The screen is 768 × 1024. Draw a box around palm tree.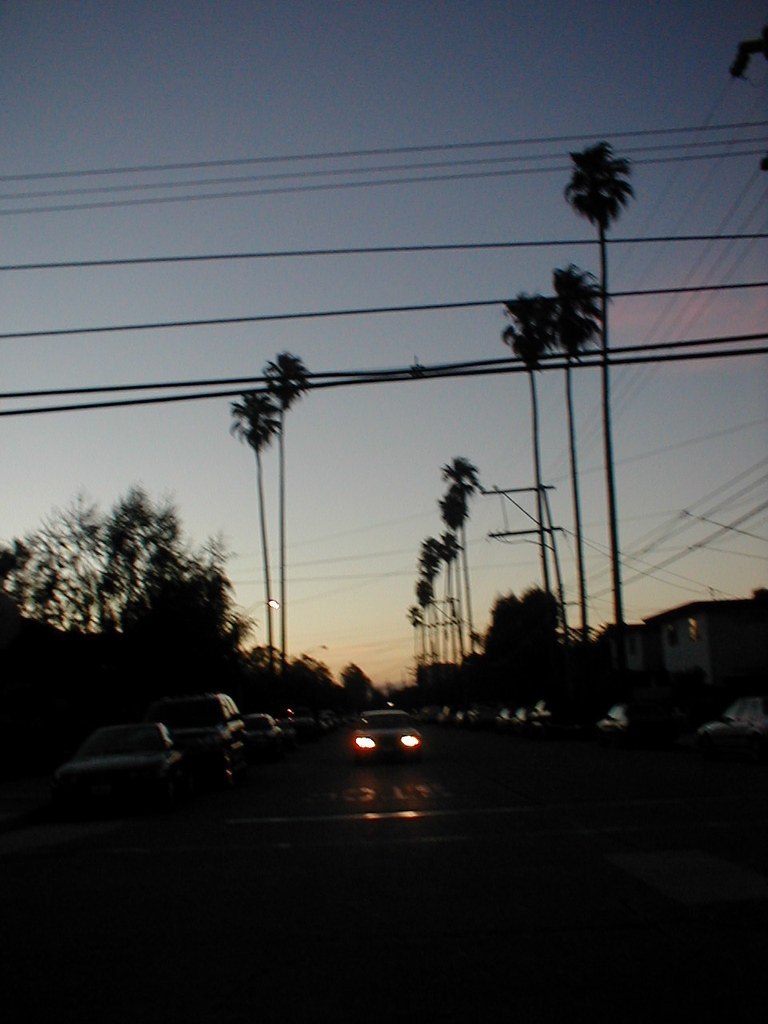
rect(571, 140, 631, 628).
